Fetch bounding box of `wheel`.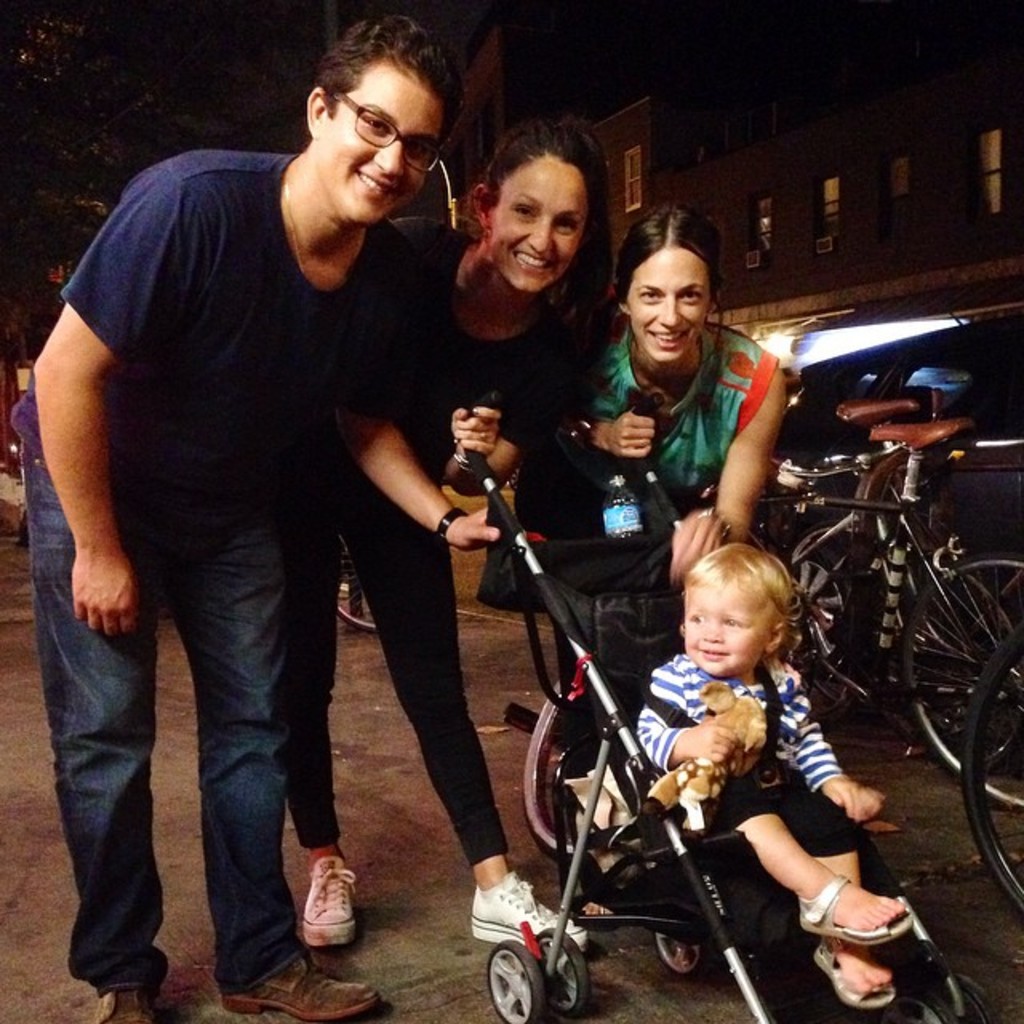
Bbox: [486,936,549,1022].
